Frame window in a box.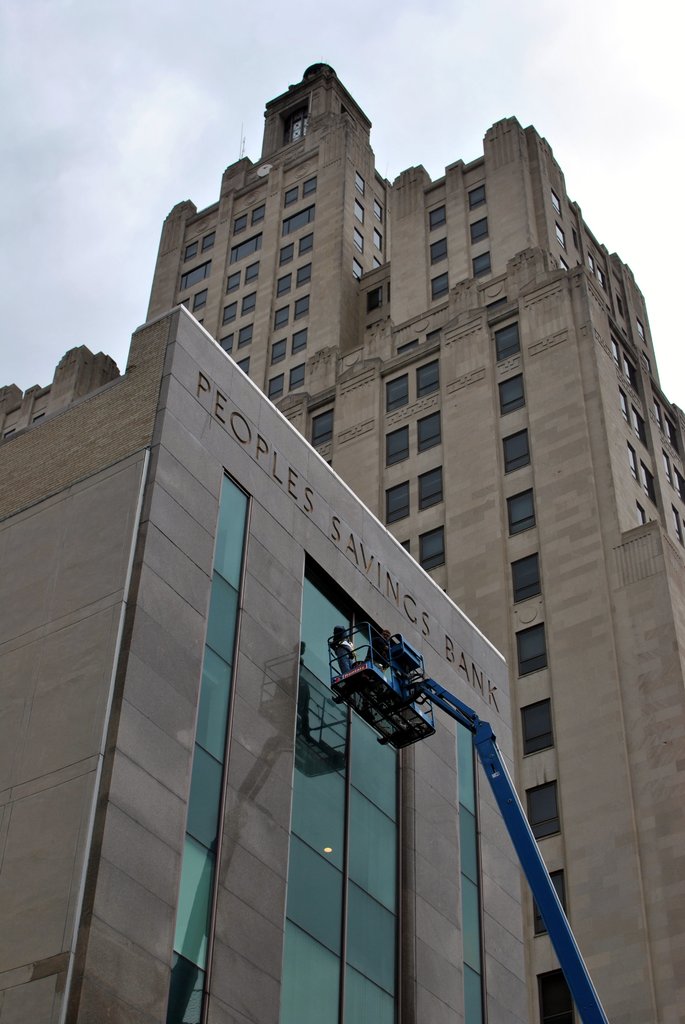
629, 404, 647, 451.
